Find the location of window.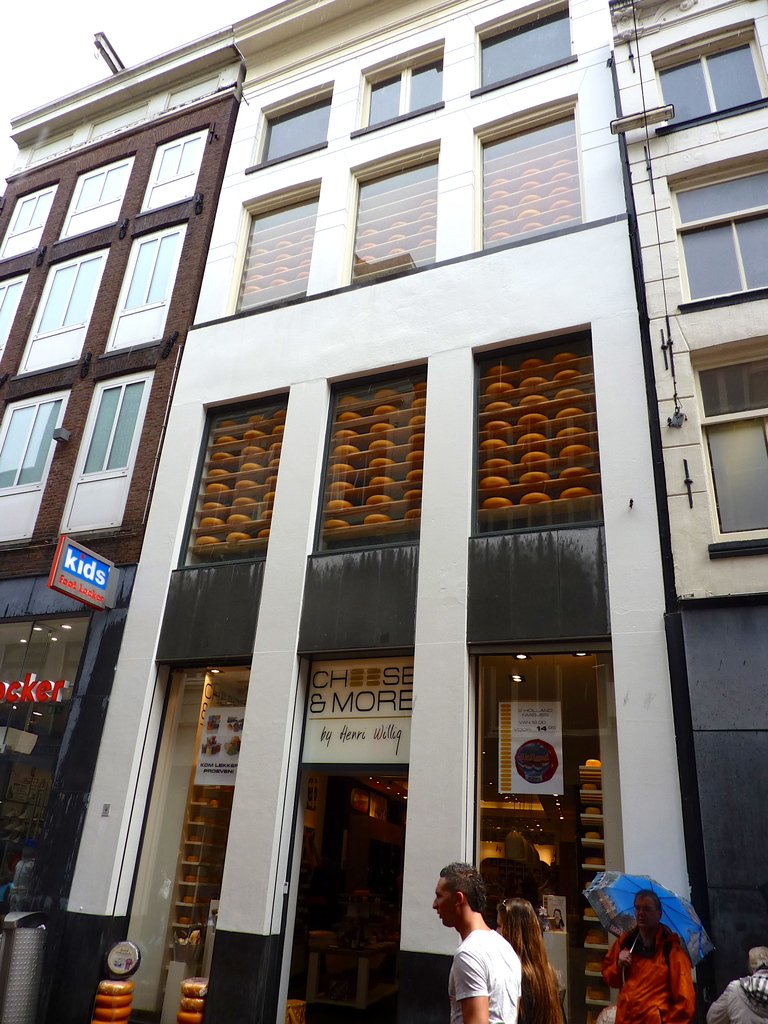
Location: {"x1": 56, "y1": 365, "x2": 156, "y2": 531}.
